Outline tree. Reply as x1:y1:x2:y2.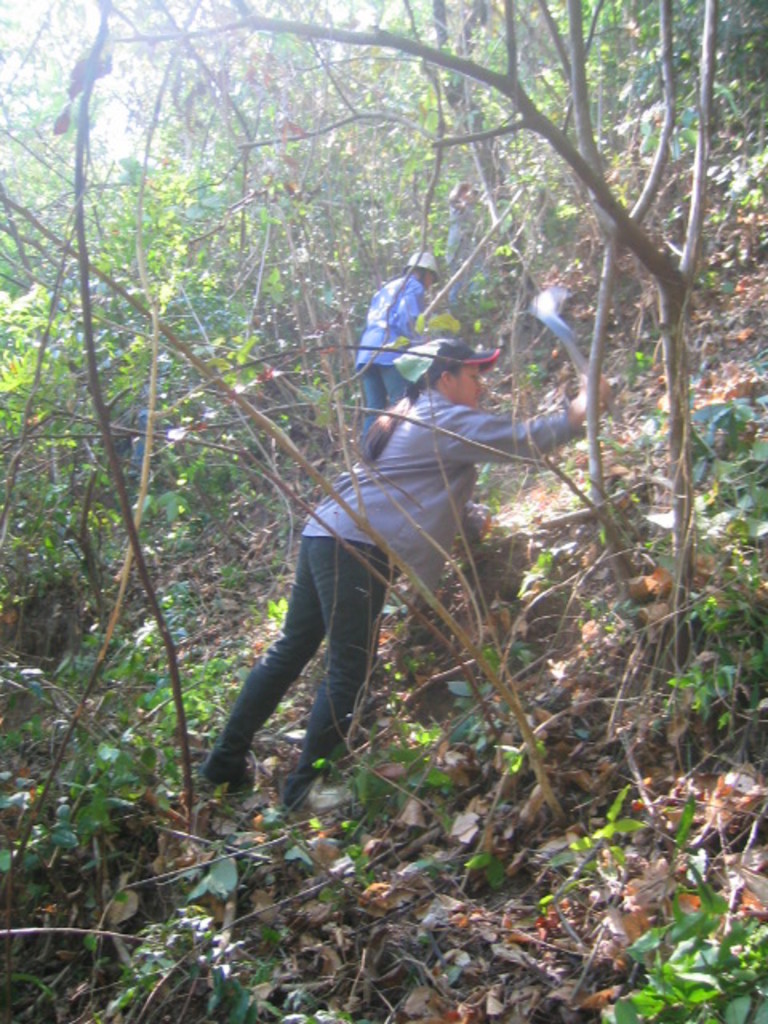
141:0:730:685.
